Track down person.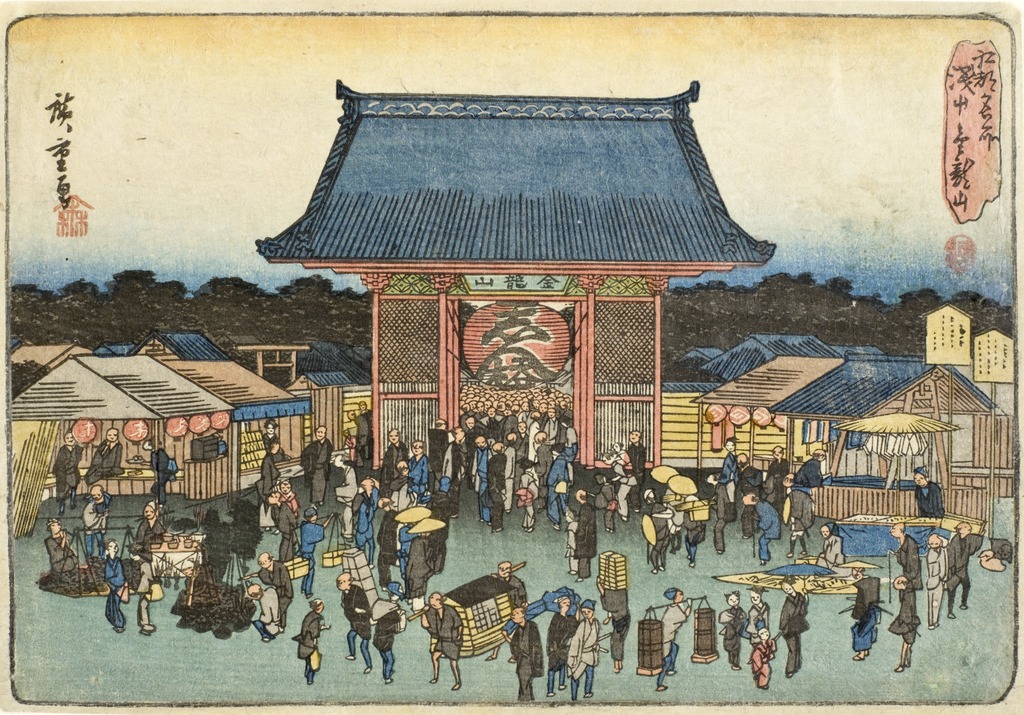
Tracked to box(133, 432, 172, 497).
